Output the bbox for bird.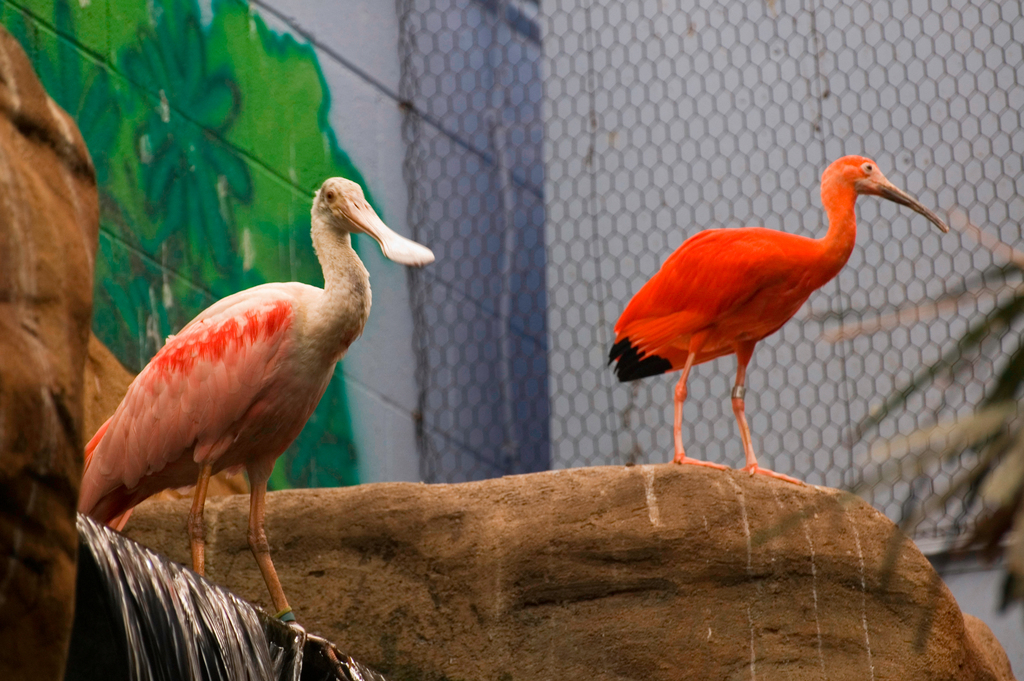
bbox(77, 176, 431, 652).
